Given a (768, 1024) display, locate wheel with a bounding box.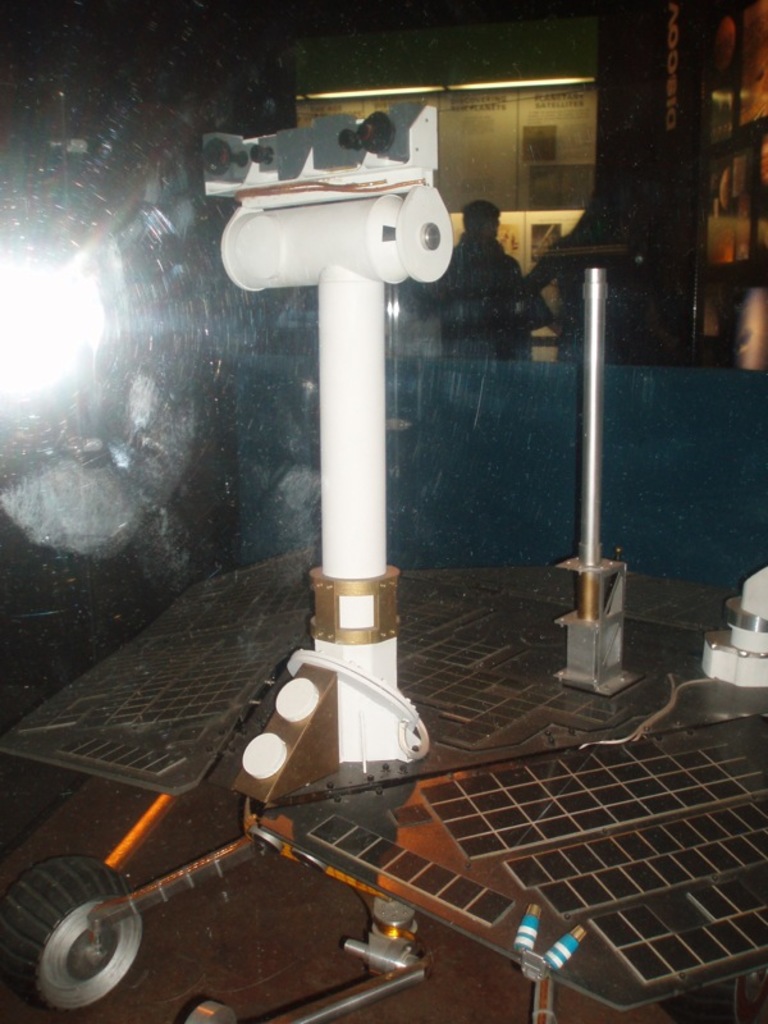
Located: Rect(18, 851, 145, 1018).
